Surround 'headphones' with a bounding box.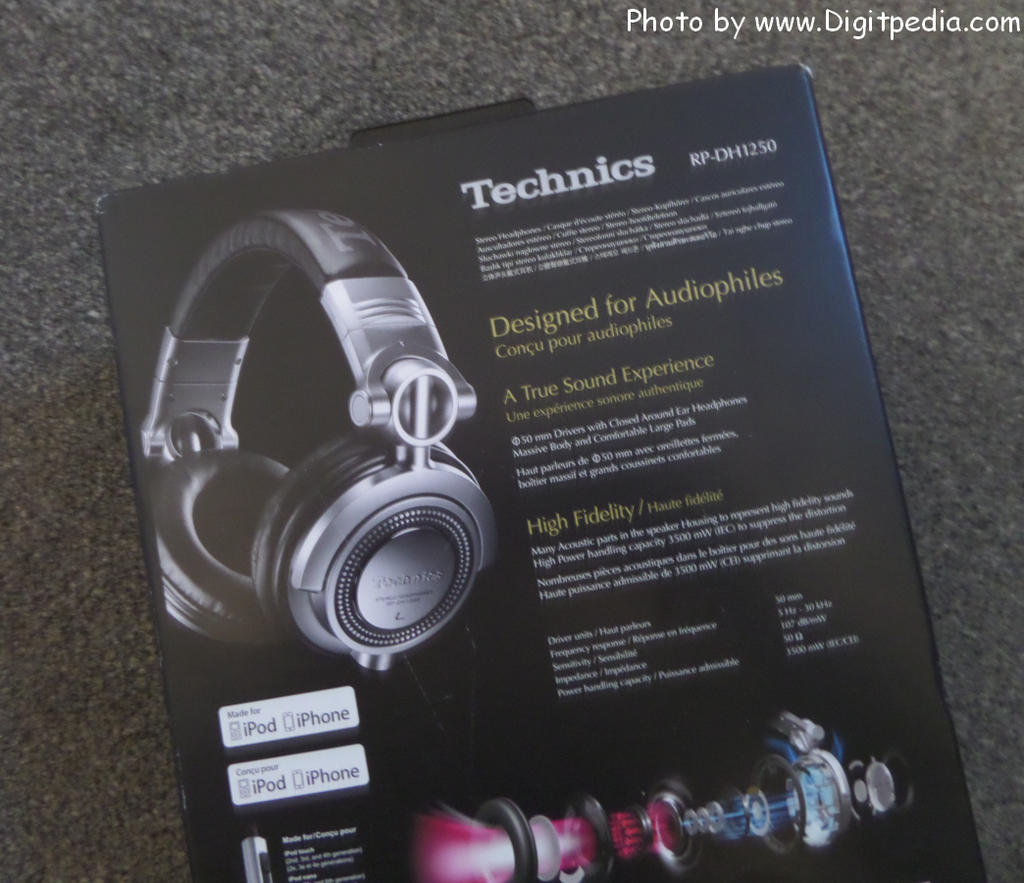
[149,208,501,671].
